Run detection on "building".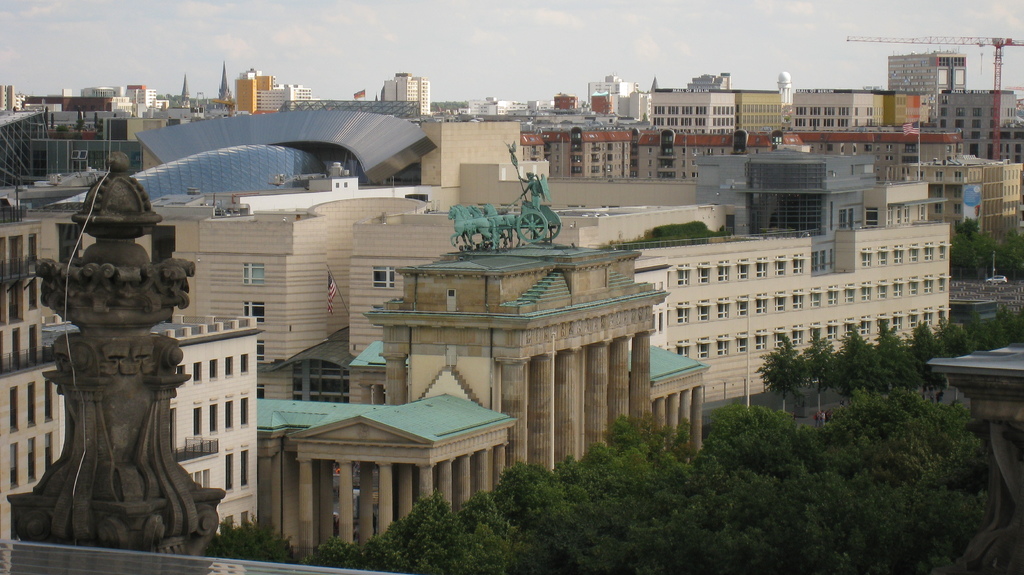
Result: box=[635, 229, 951, 403].
